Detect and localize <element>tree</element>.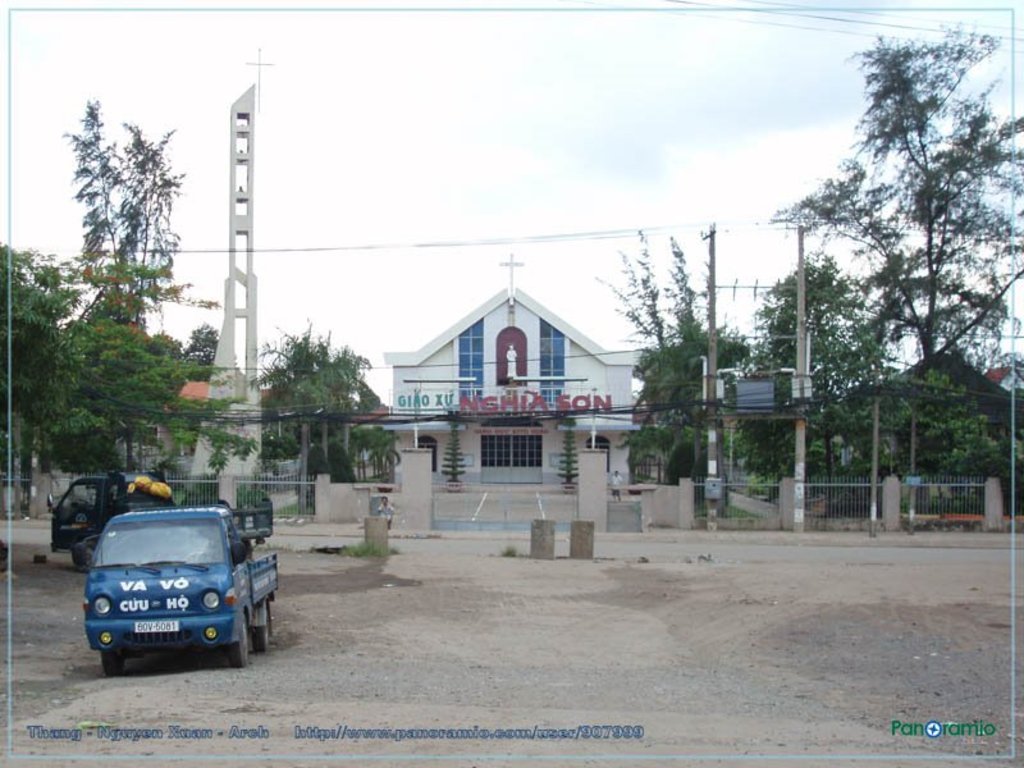
Localized at [31, 97, 265, 497].
